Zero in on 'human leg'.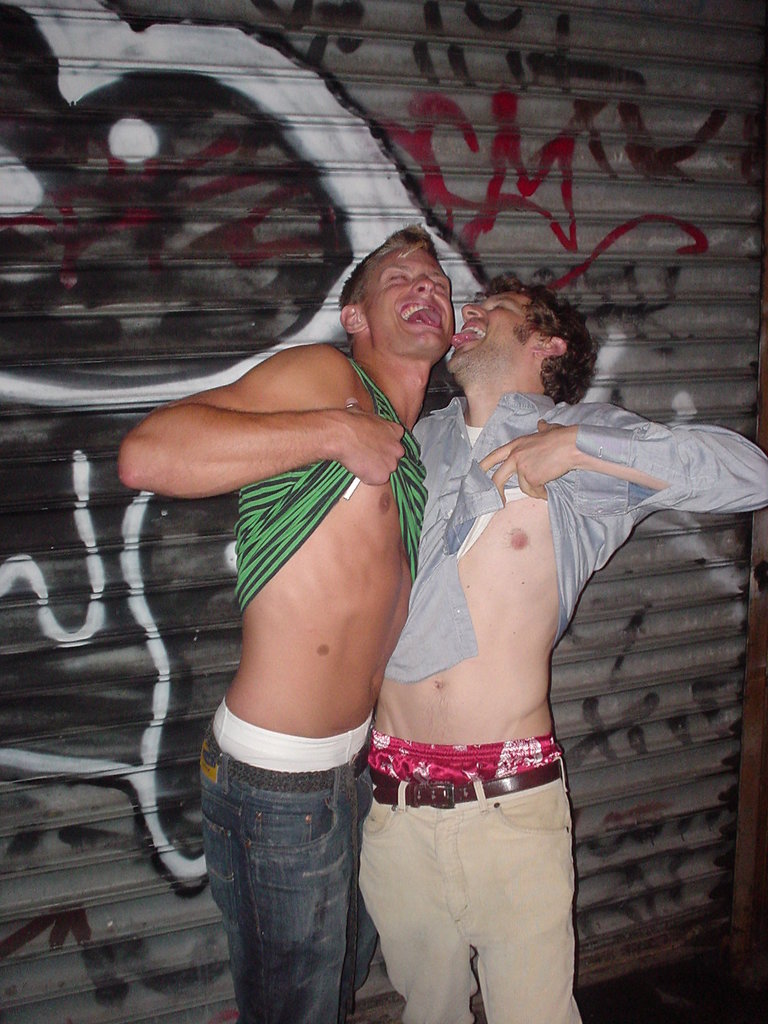
Zeroed in: box(474, 765, 575, 1023).
